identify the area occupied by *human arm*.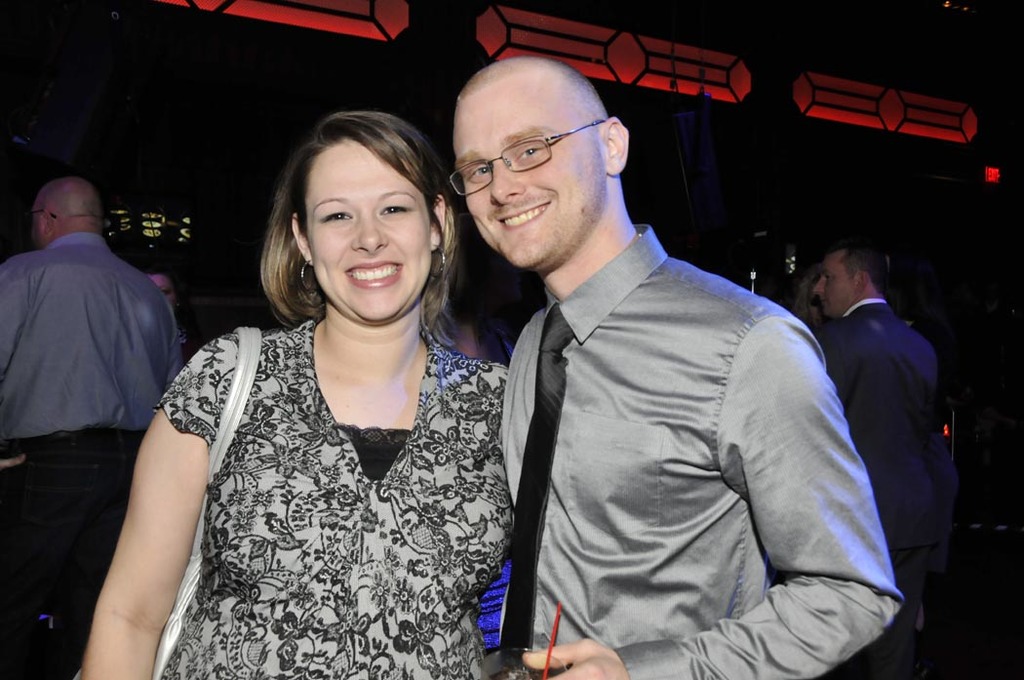
Area: 86 313 321 646.
